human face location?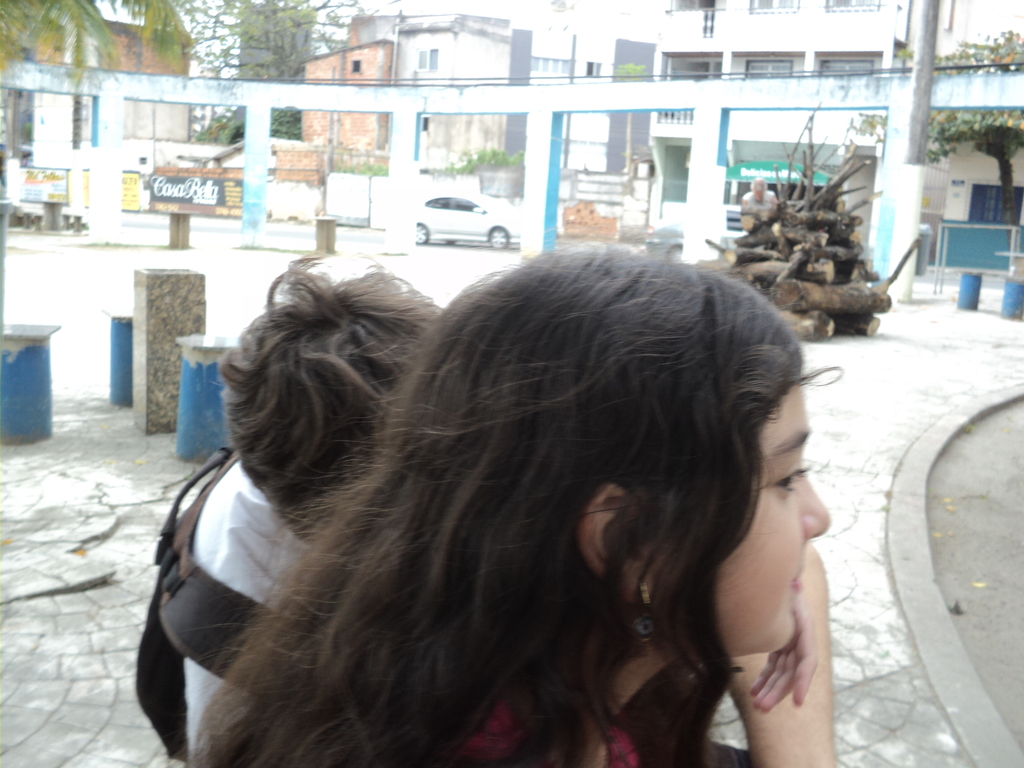
(left=647, top=381, right=831, bottom=657)
